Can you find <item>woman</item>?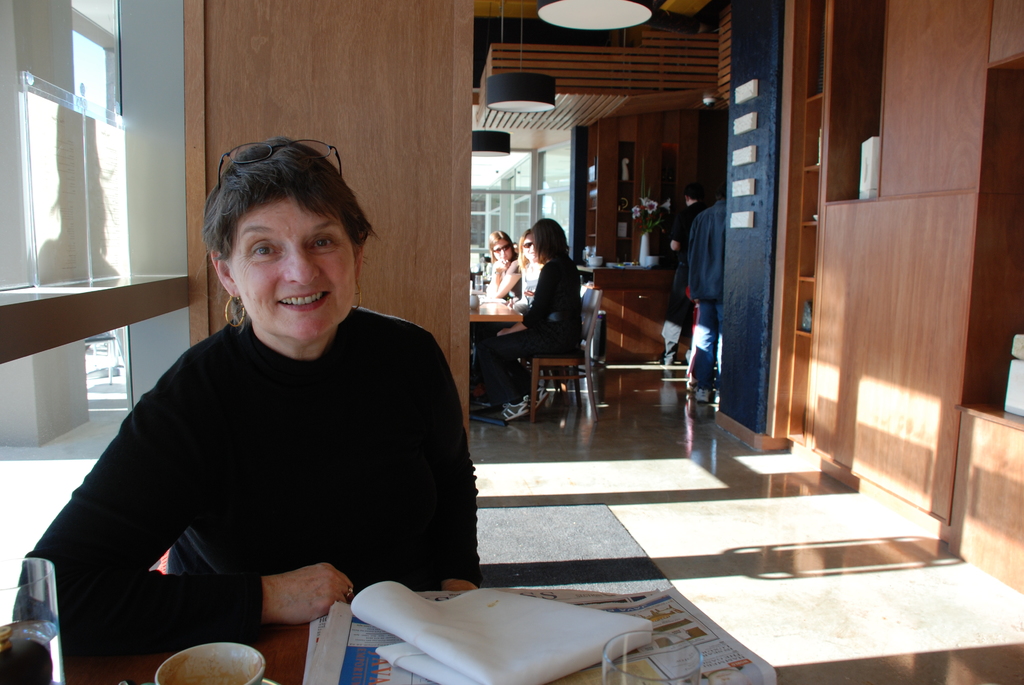
Yes, bounding box: 485 230 520 294.
